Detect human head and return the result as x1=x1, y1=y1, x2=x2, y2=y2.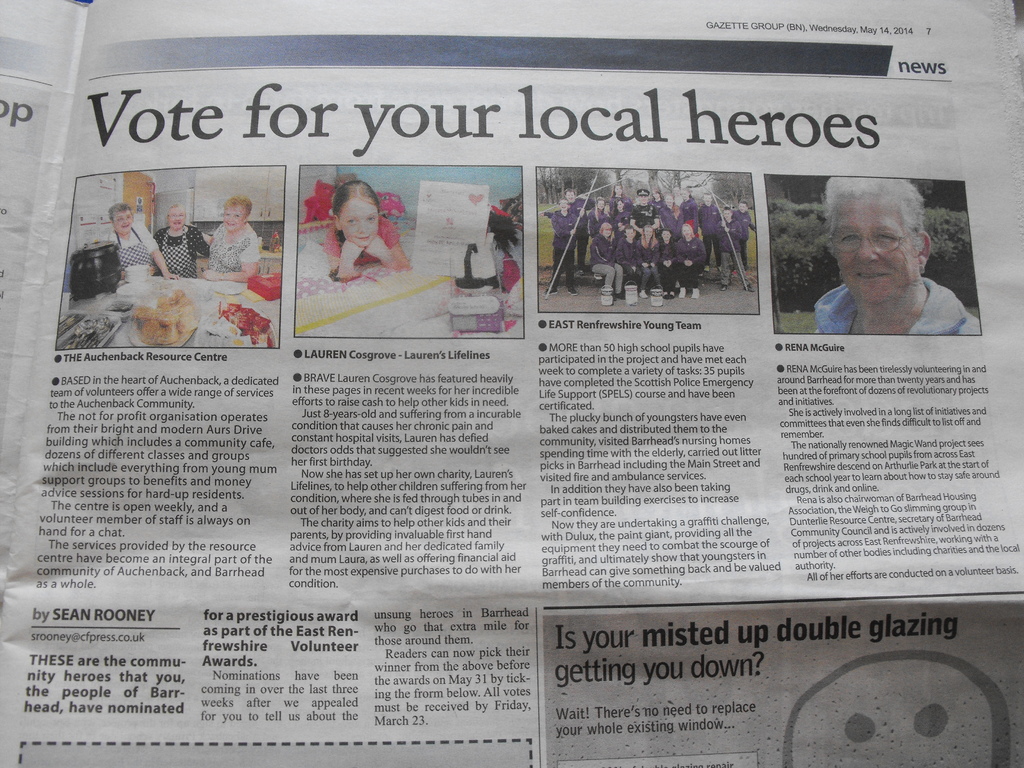
x1=681, y1=187, x2=689, y2=200.
